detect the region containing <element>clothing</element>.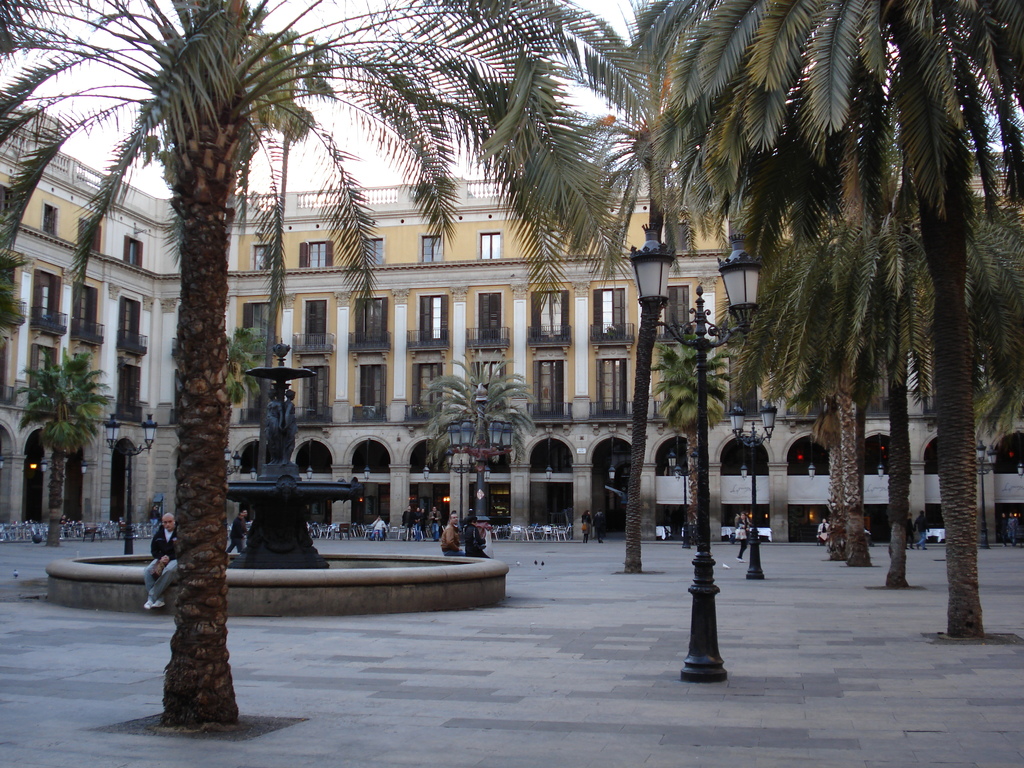
141/527/176/607.
